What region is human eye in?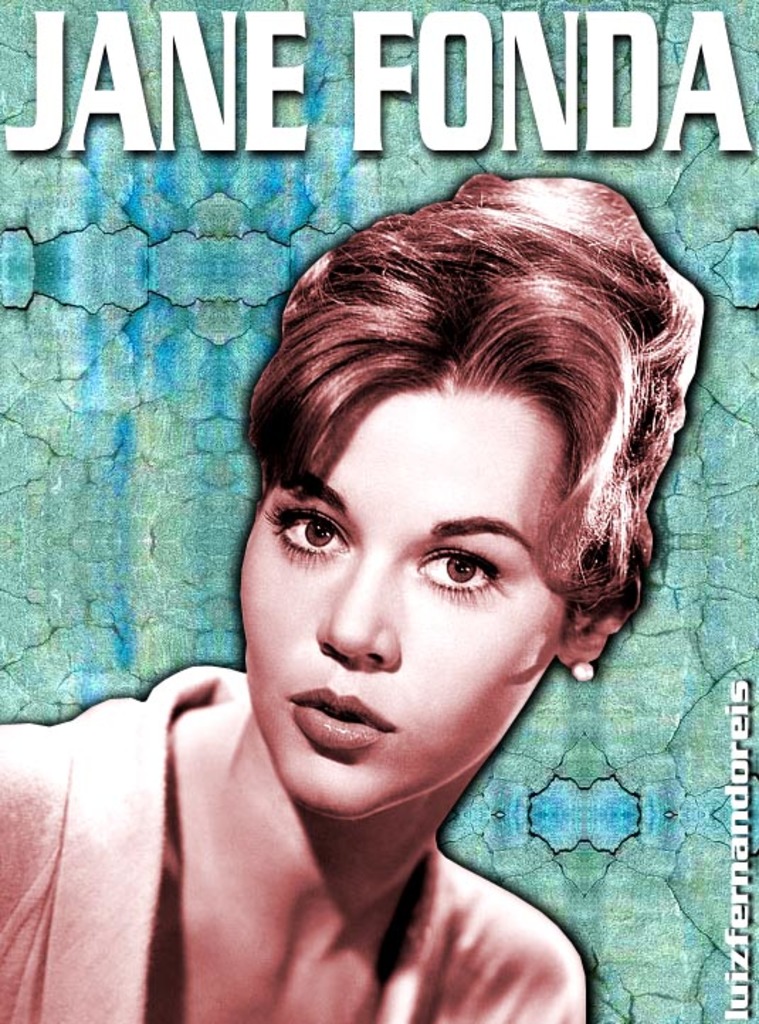
(x1=404, y1=542, x2=505, y2=597).
